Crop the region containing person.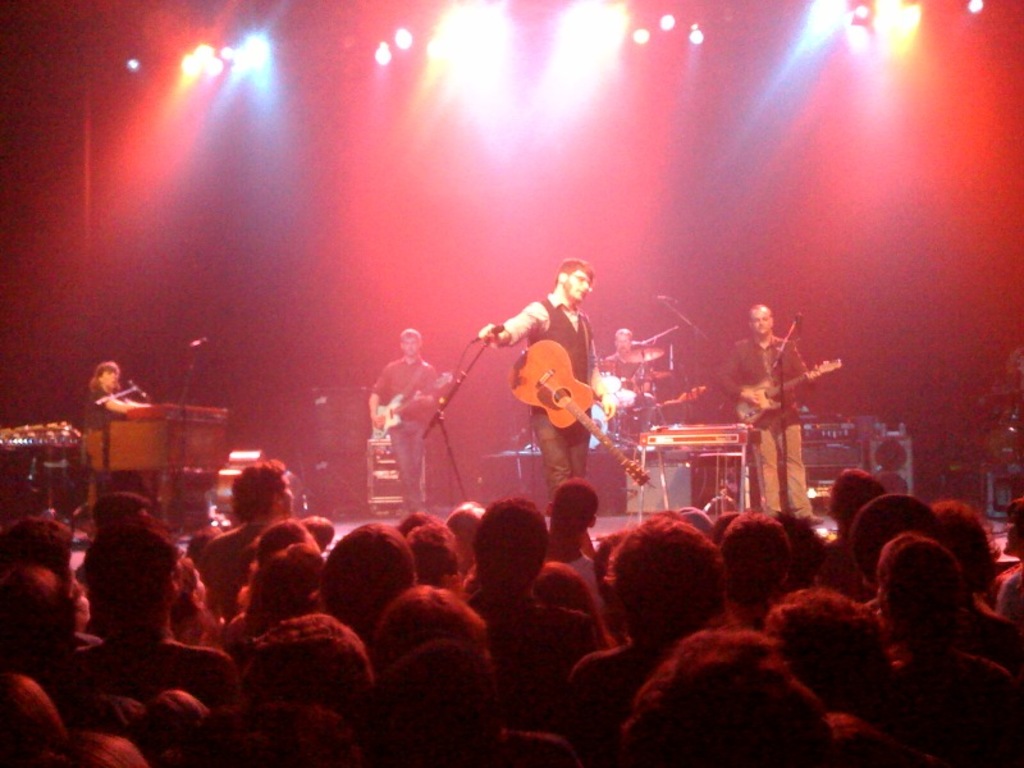
Crop region: 77, 360, 152, 518.
